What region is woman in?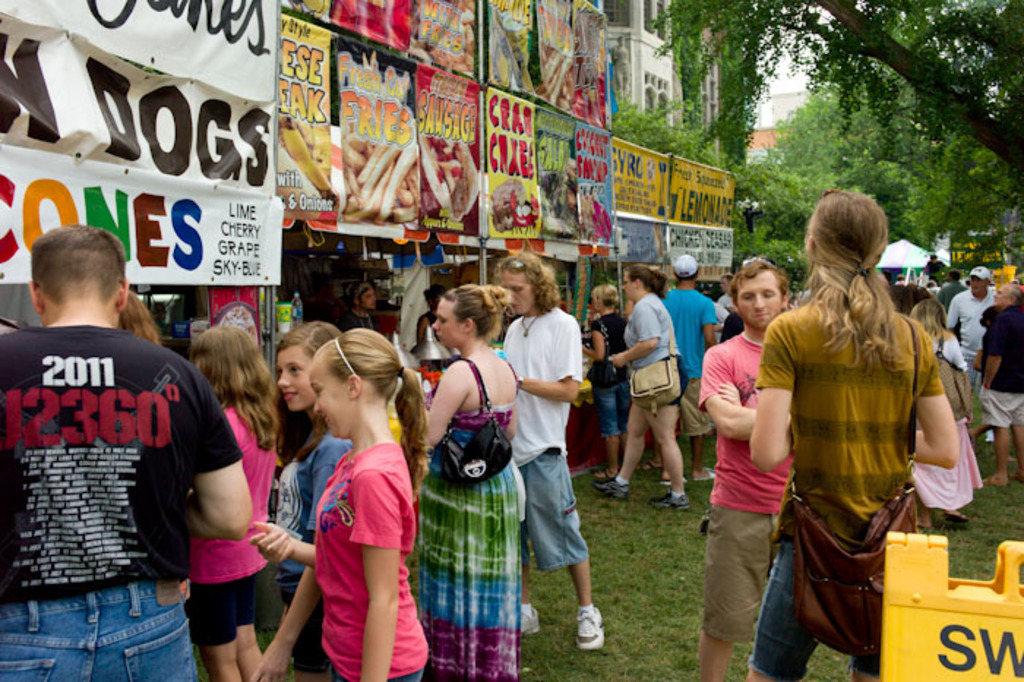
bbox=(764, 192, 961, 675).
